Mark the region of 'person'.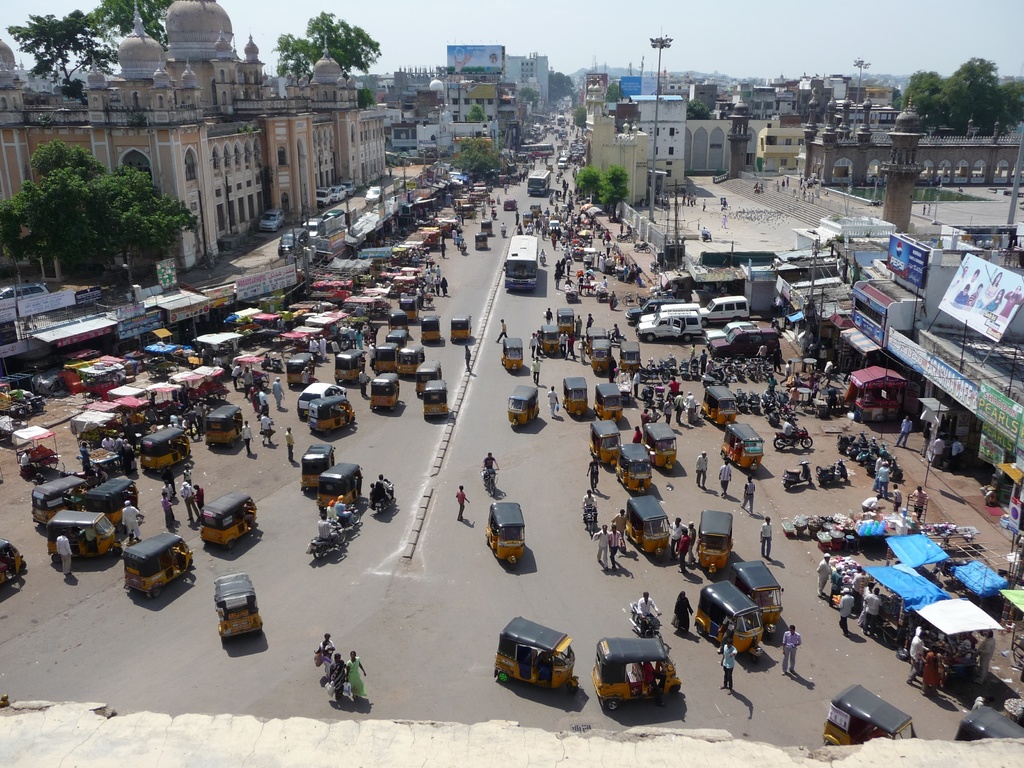
Region: (779,411,799,448).
